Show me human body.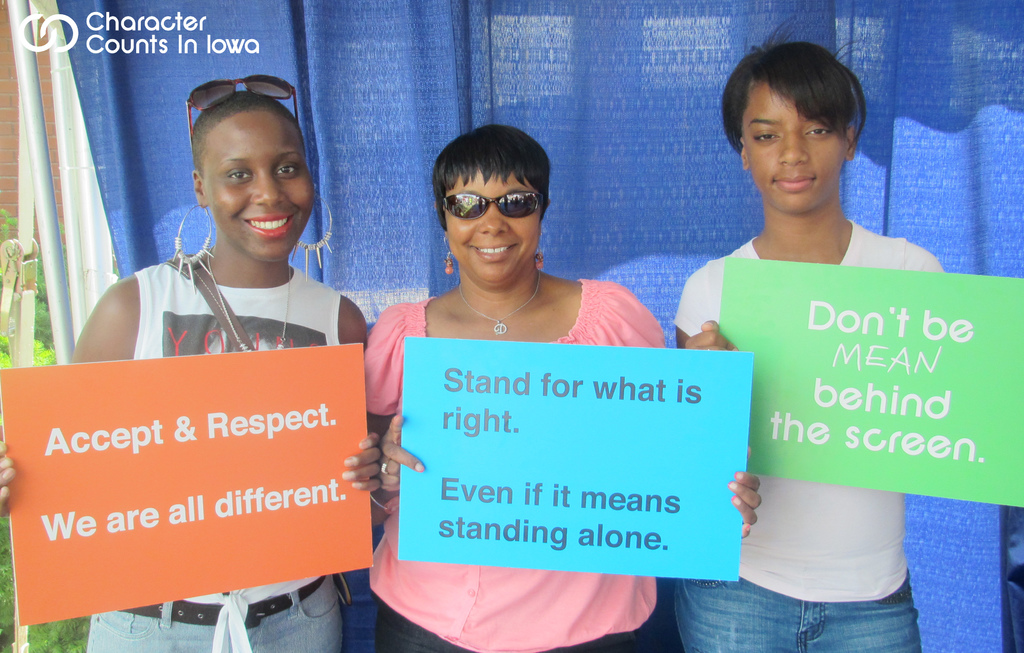
human body is here: rect(1, 90, 384, 651).
